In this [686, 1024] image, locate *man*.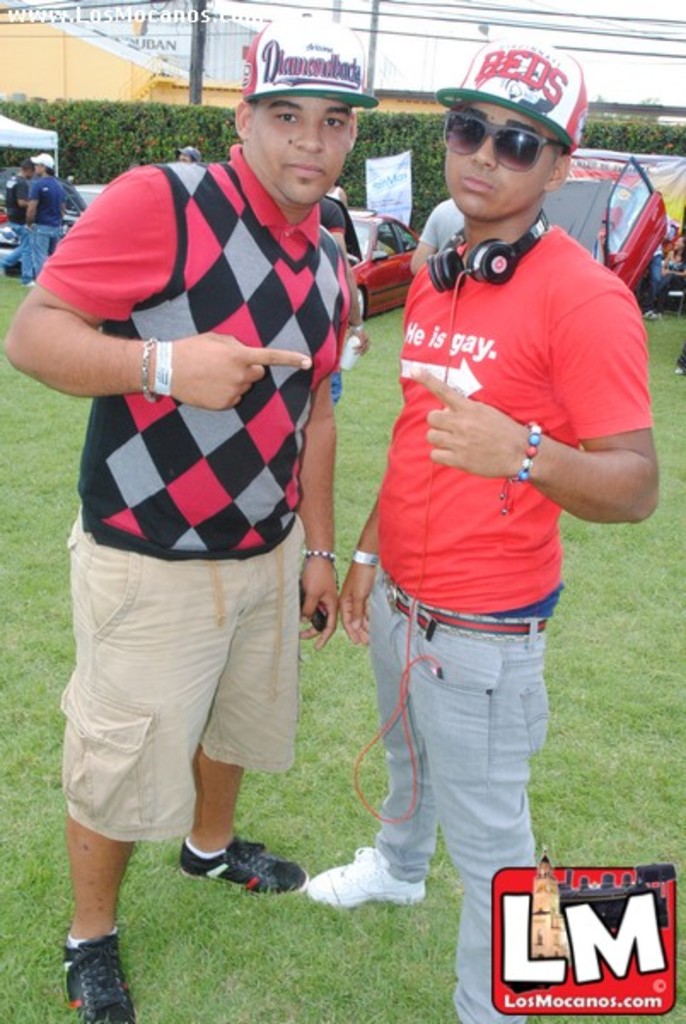
Bounding box: [left=31, top=27, right=377, bottom=939].
